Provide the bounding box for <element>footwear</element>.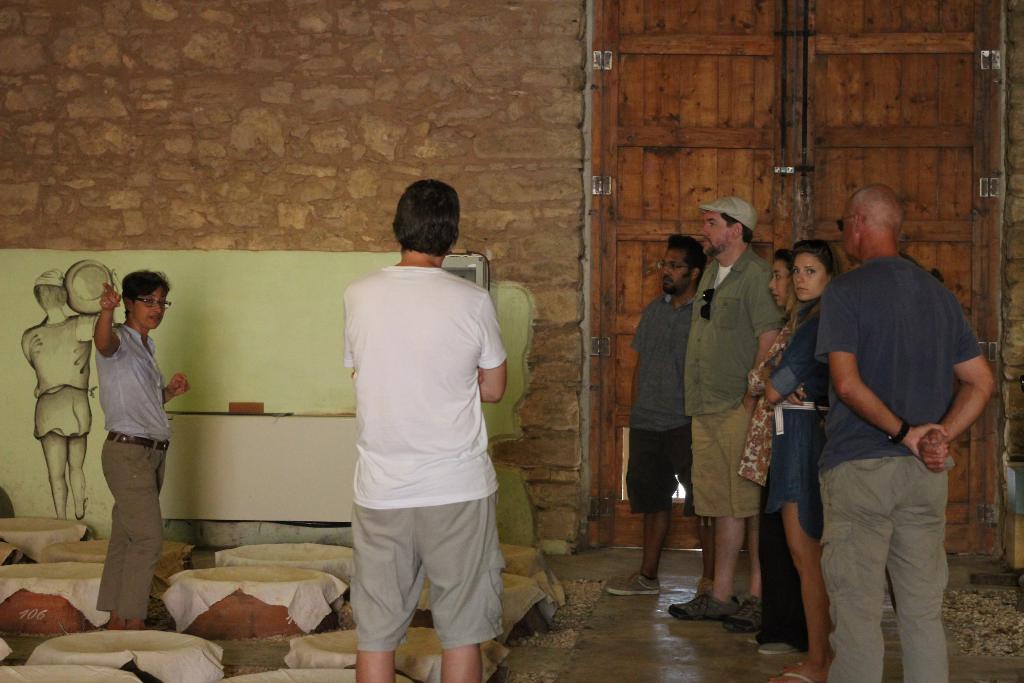
box=[761, 642, 800, 657].
